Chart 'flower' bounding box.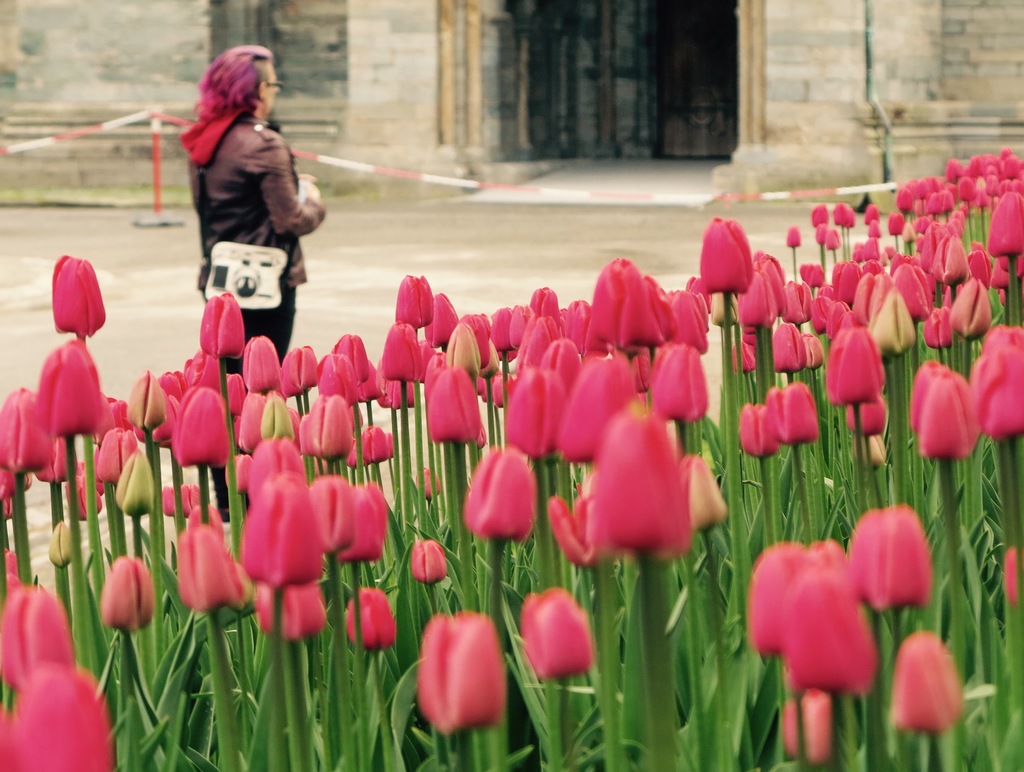
Charted: bbox=[276, 343, 315, 399].
